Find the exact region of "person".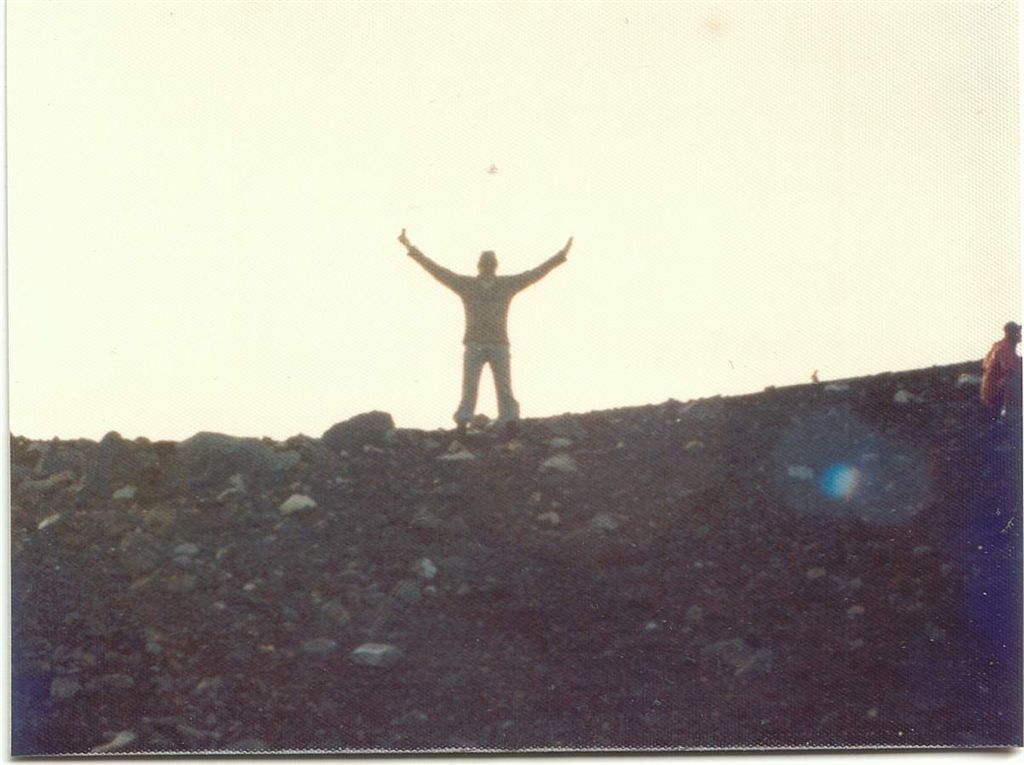
Exact region: bbox(969, 310, 1020, 408).
